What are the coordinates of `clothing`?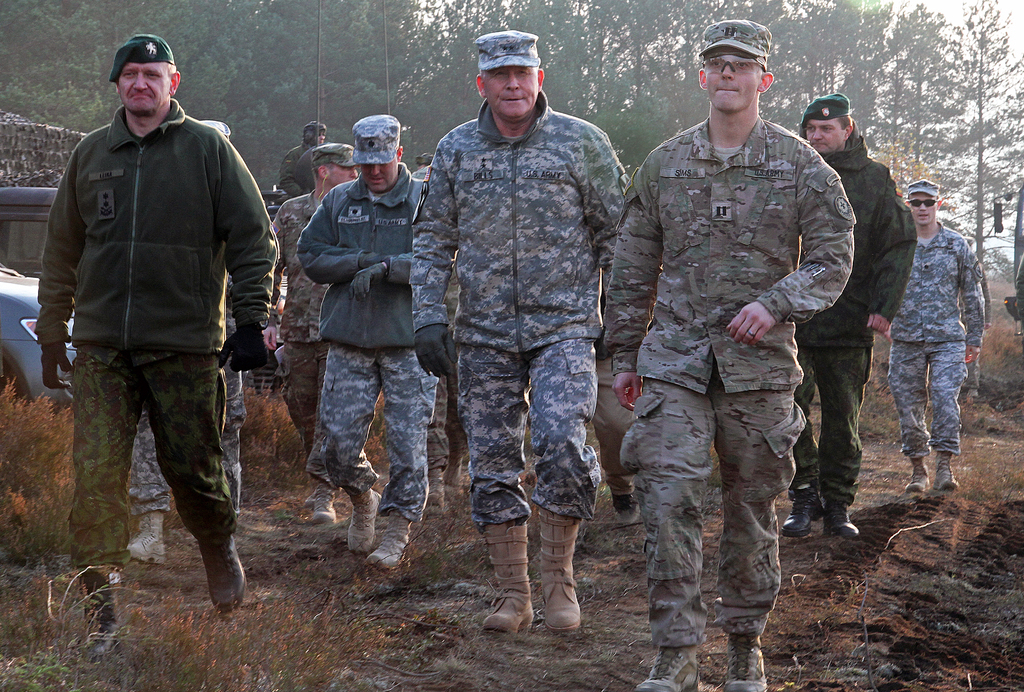
35/99/282/565.
